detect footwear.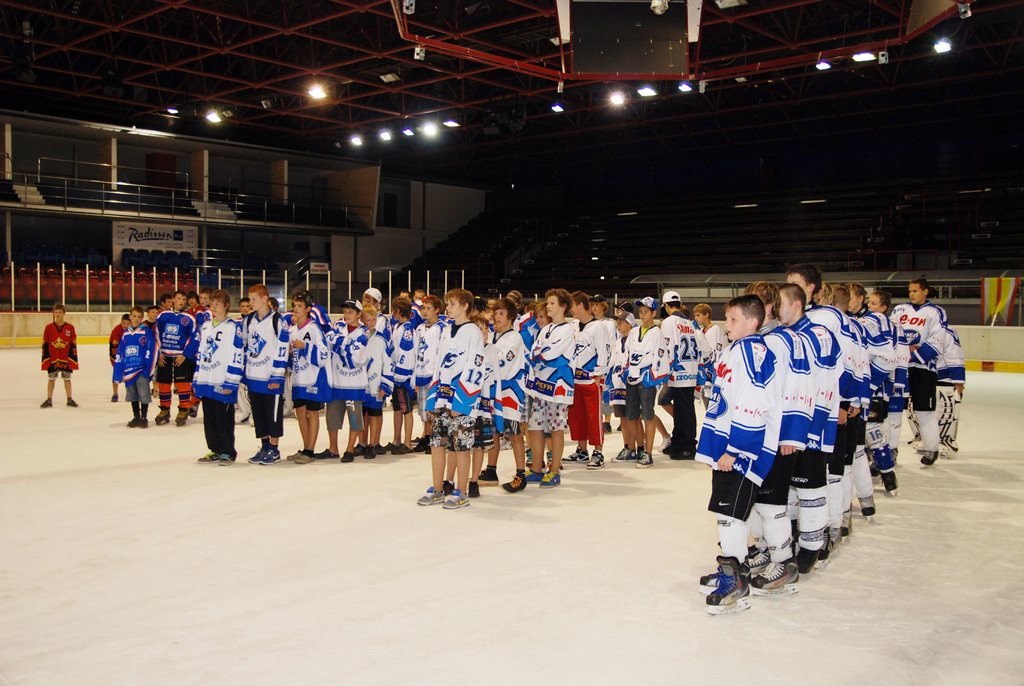
Detected at box=[340, 452, 355, 466].
